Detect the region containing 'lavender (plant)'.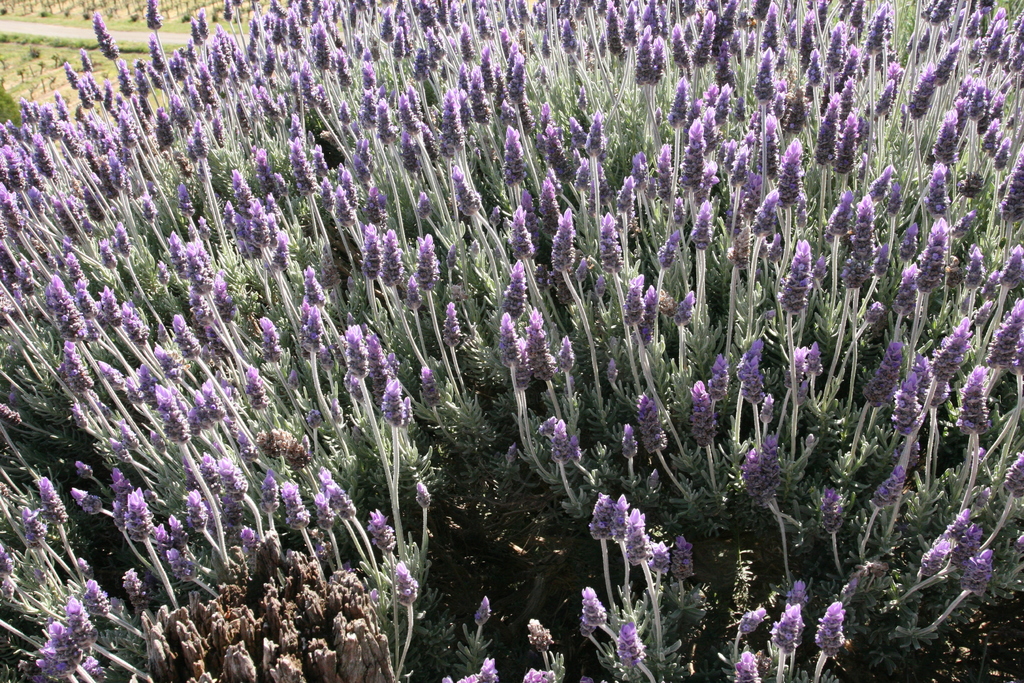
detection(616, 513, 650, 583).
